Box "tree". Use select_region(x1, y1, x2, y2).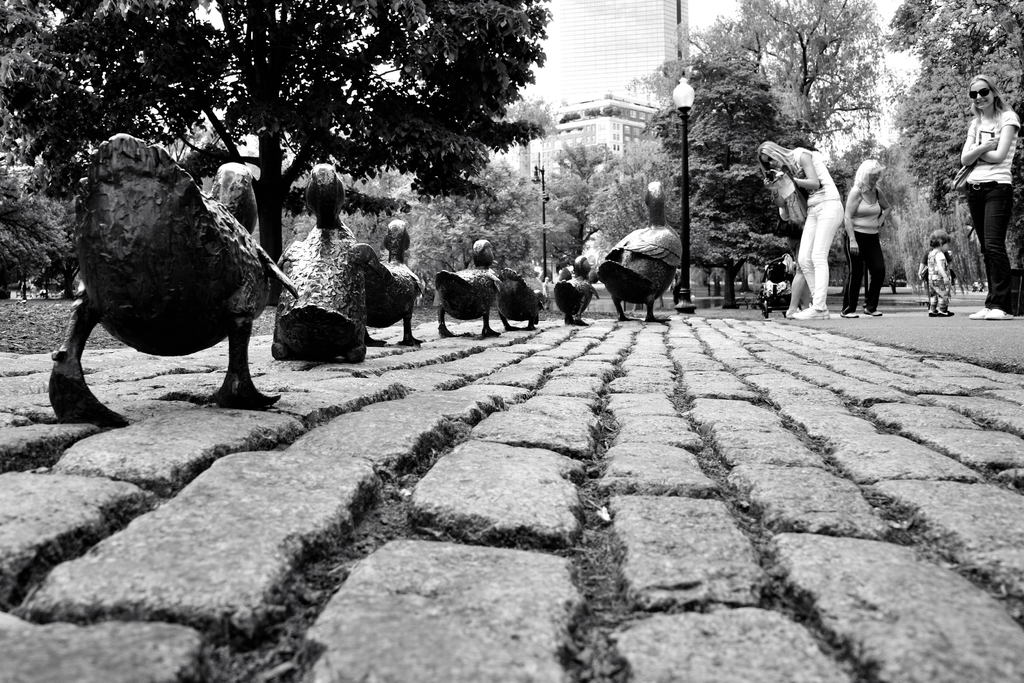
select_region(0, 0, 550, 293).
